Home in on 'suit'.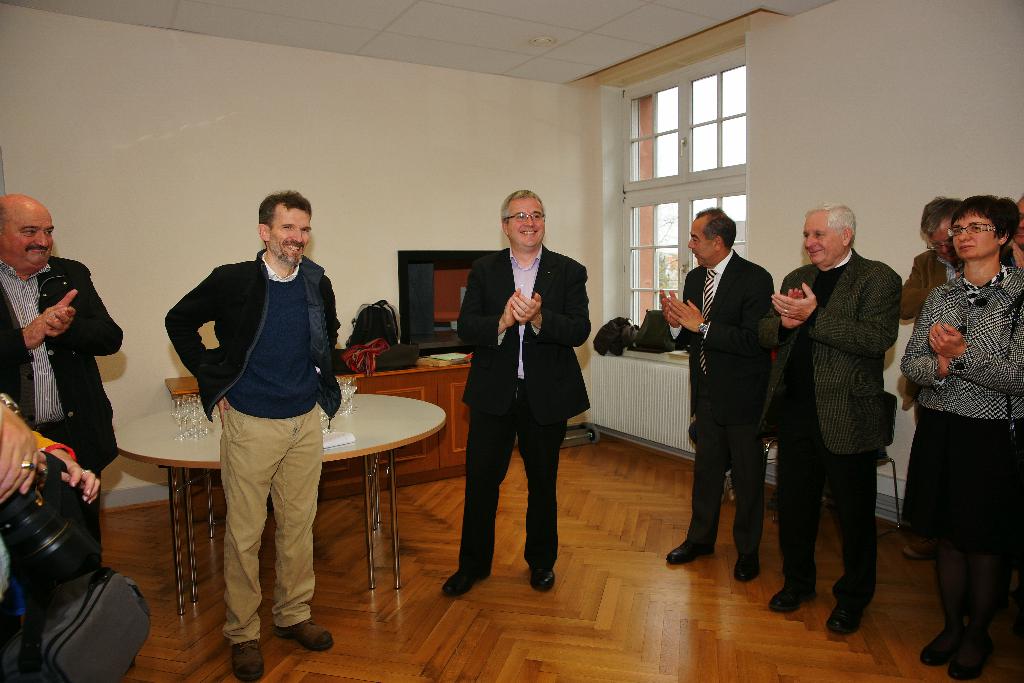
Homed in at bbox=(750, 251, 900, 452).
